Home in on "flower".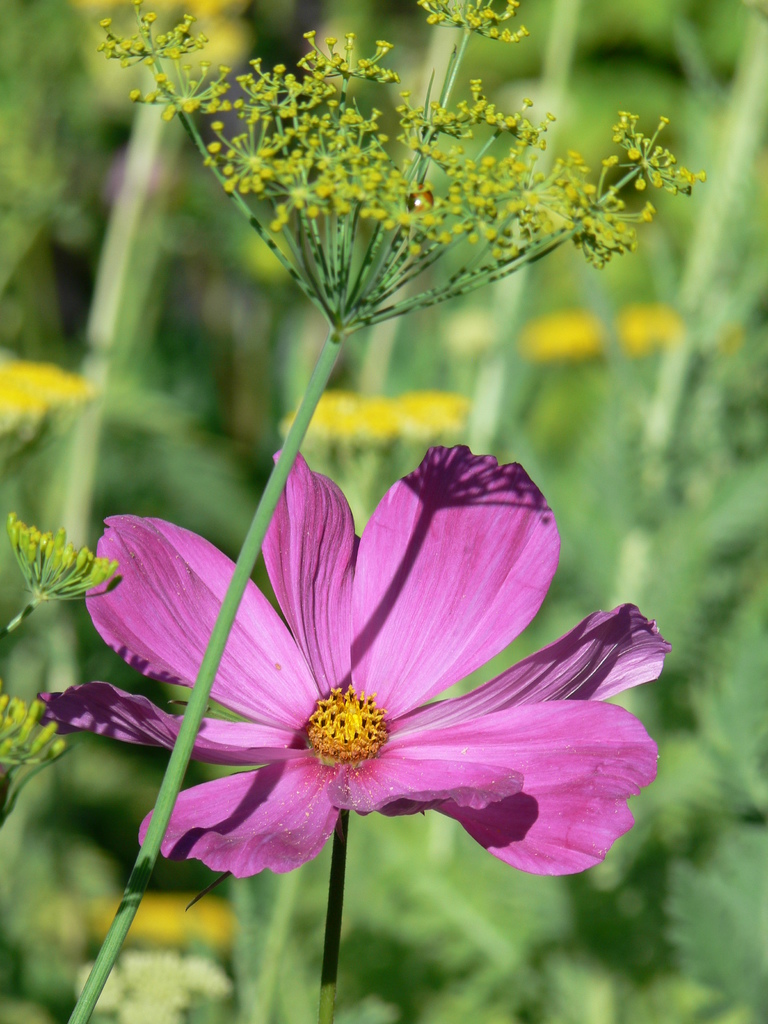
Homed in at (left=59, top=444, right=672, bottom=908).
